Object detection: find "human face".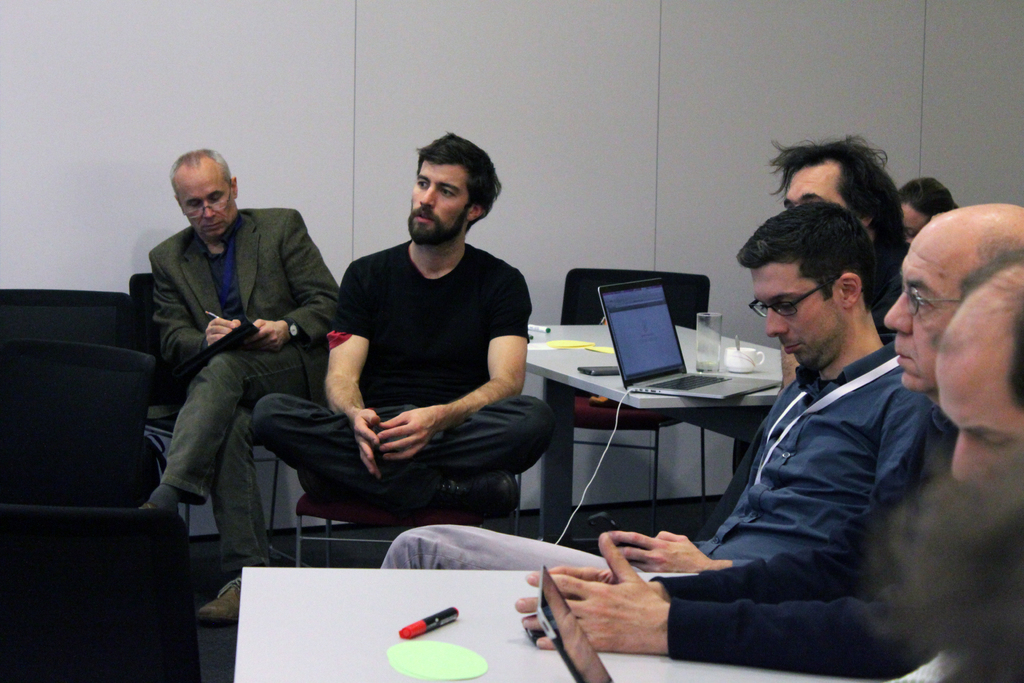
751,256,844,363.
